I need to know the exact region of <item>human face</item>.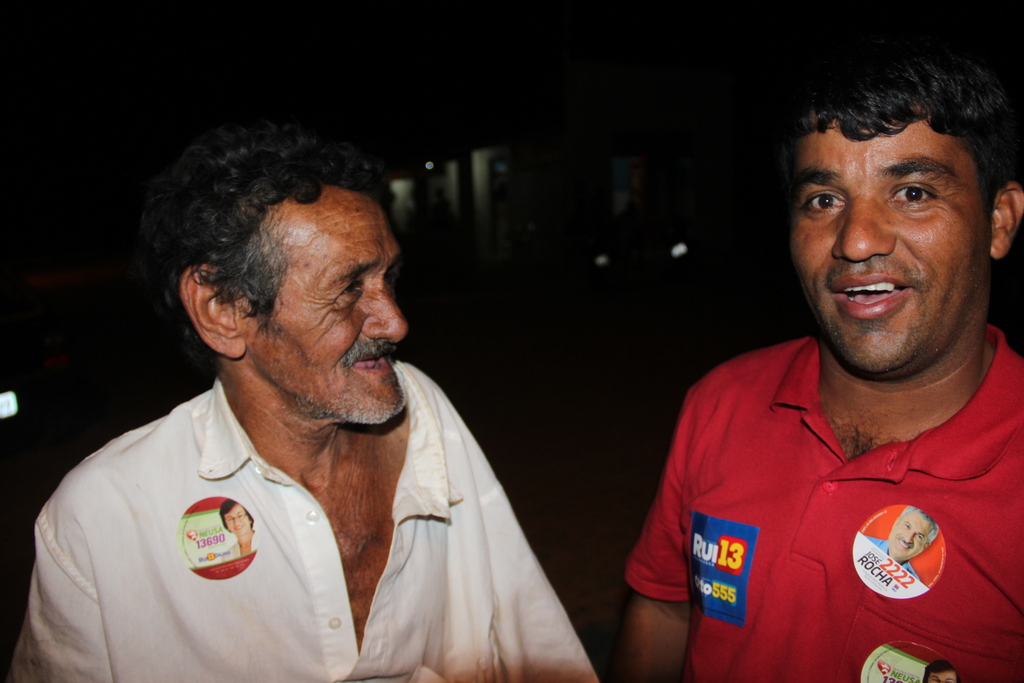
Region: <region>243, 181, 404, 428</region>.
